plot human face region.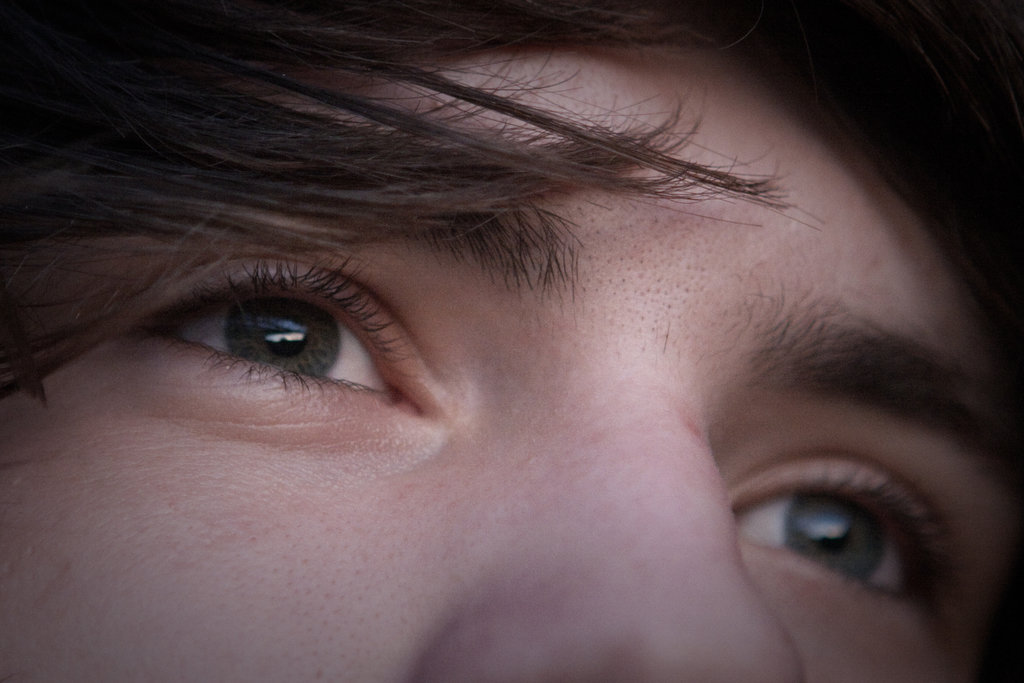
Plotted at l=0, t=45, r=1018, b=682.
